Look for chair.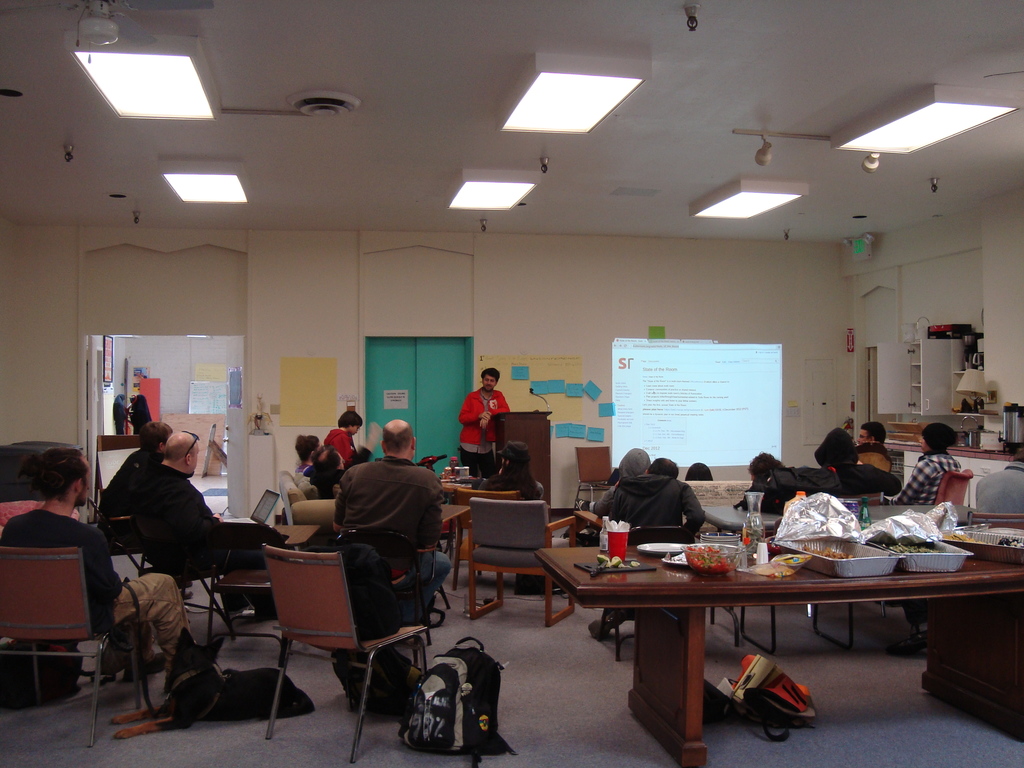
Found: rect(234, 529, 423, 747).
